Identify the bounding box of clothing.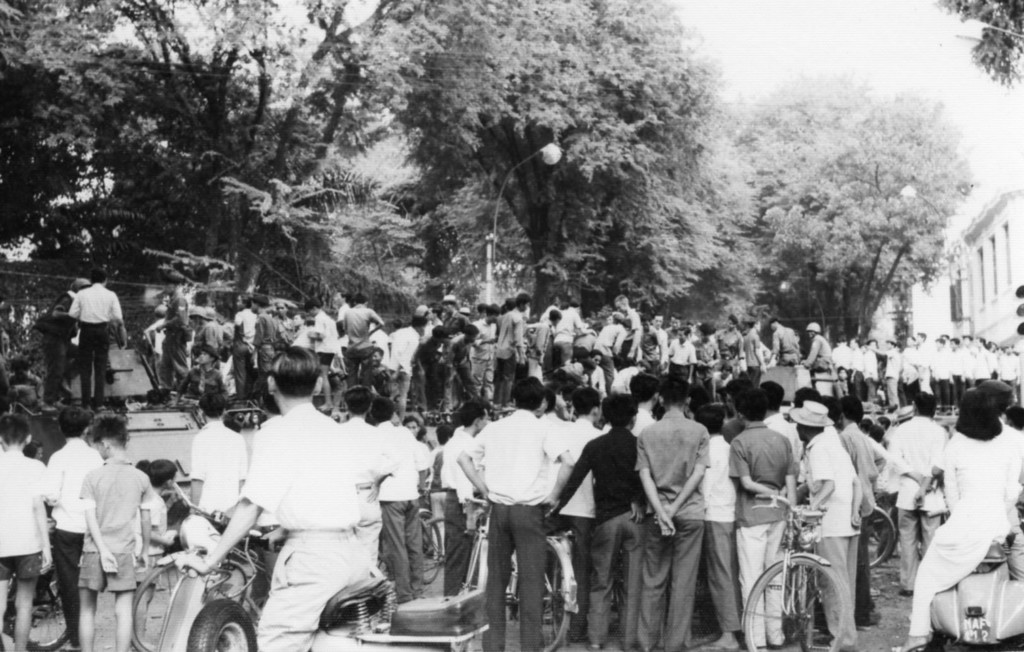
196:372:228:404.
